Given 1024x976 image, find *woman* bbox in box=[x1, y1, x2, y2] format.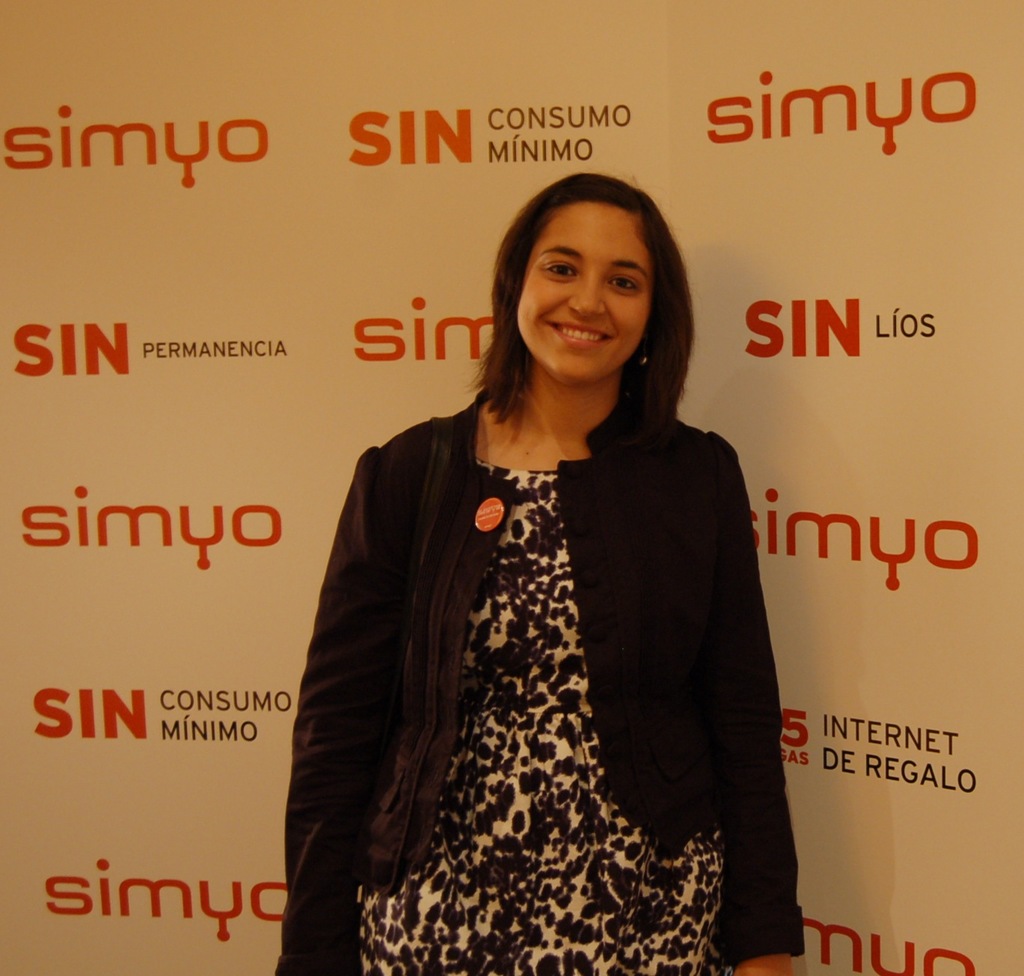
box=[279, 154, 790, 975].
